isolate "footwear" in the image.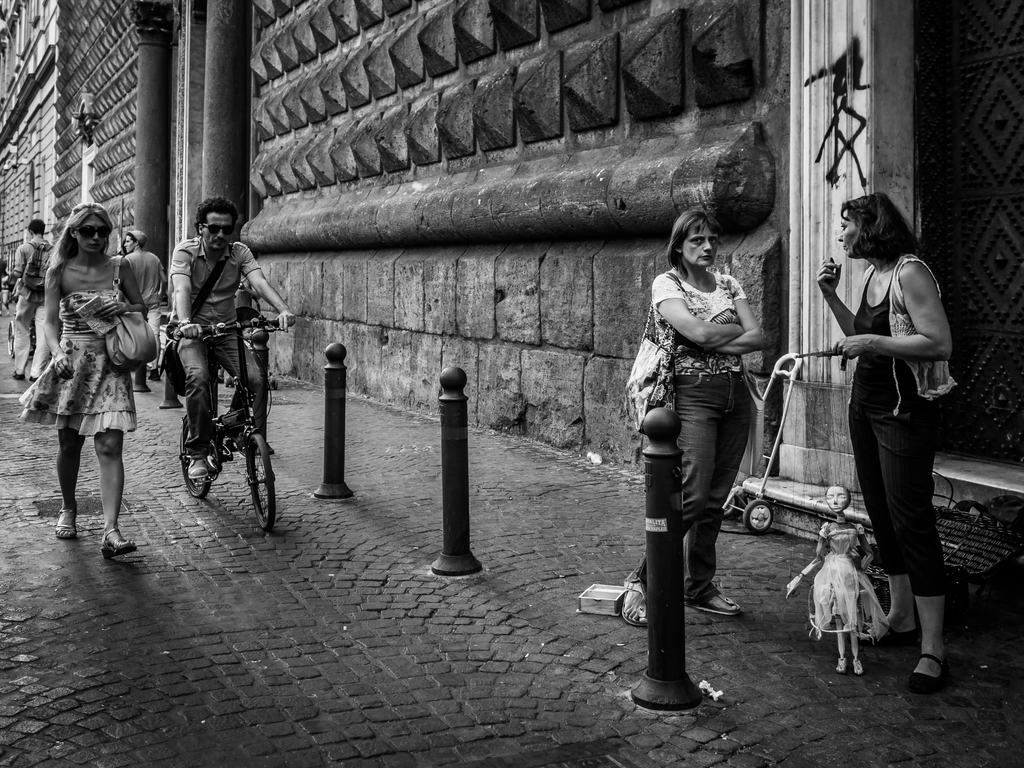
Isolated region: crop(100, 530, 139, 559).
